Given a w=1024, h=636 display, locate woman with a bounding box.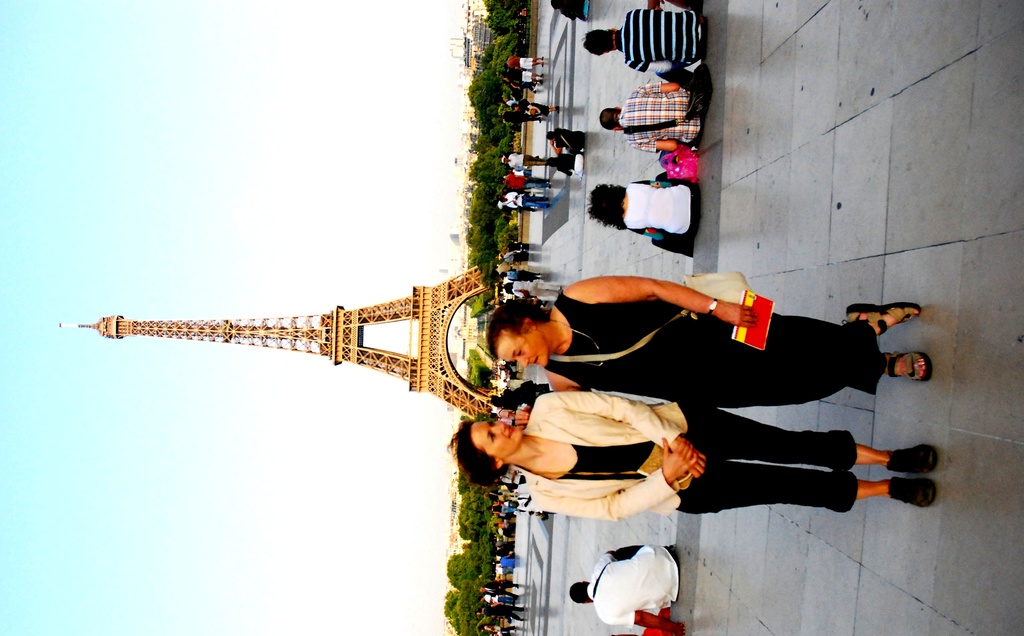
Located: region(587, 170, 701, 257).
